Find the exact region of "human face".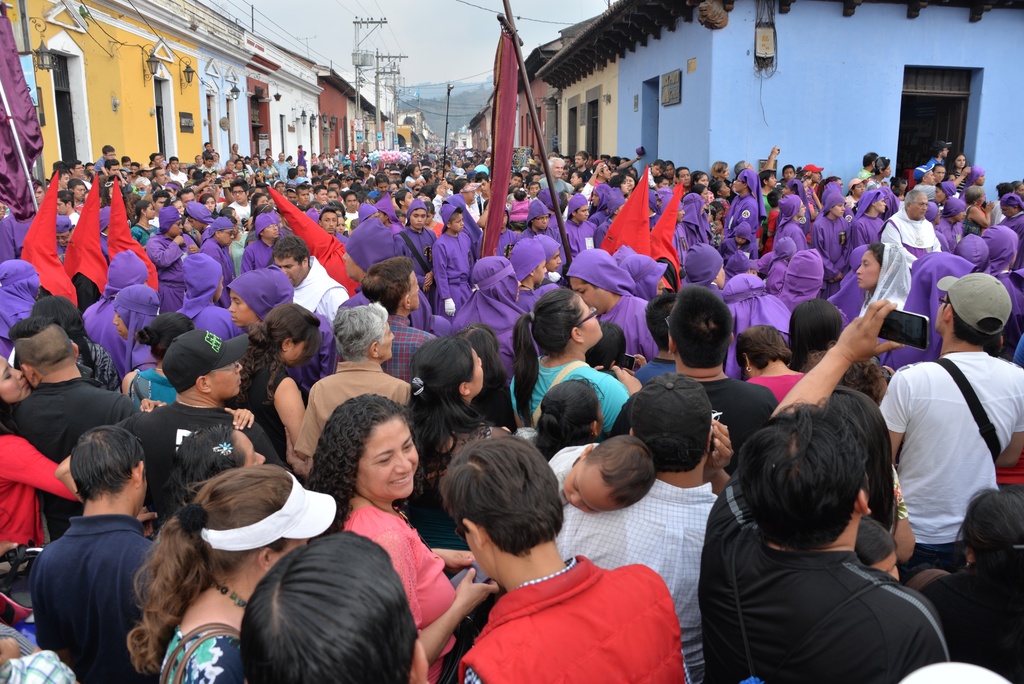
Exact region: l=333, t=213, r=346, b=237.
